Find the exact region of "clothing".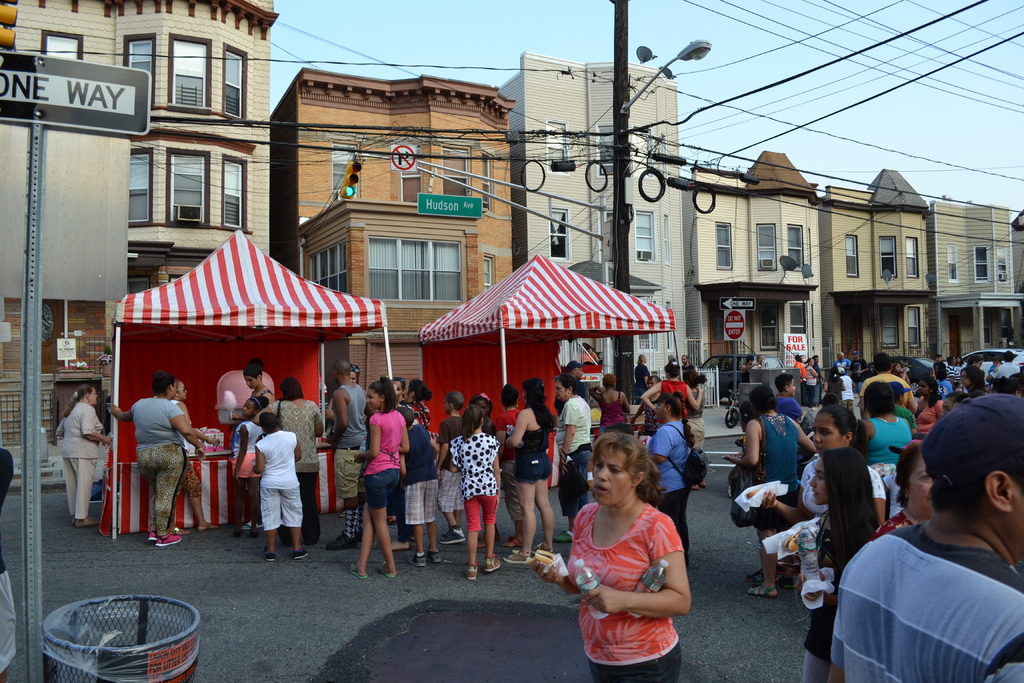
Exact region: 640:397:657:434.
